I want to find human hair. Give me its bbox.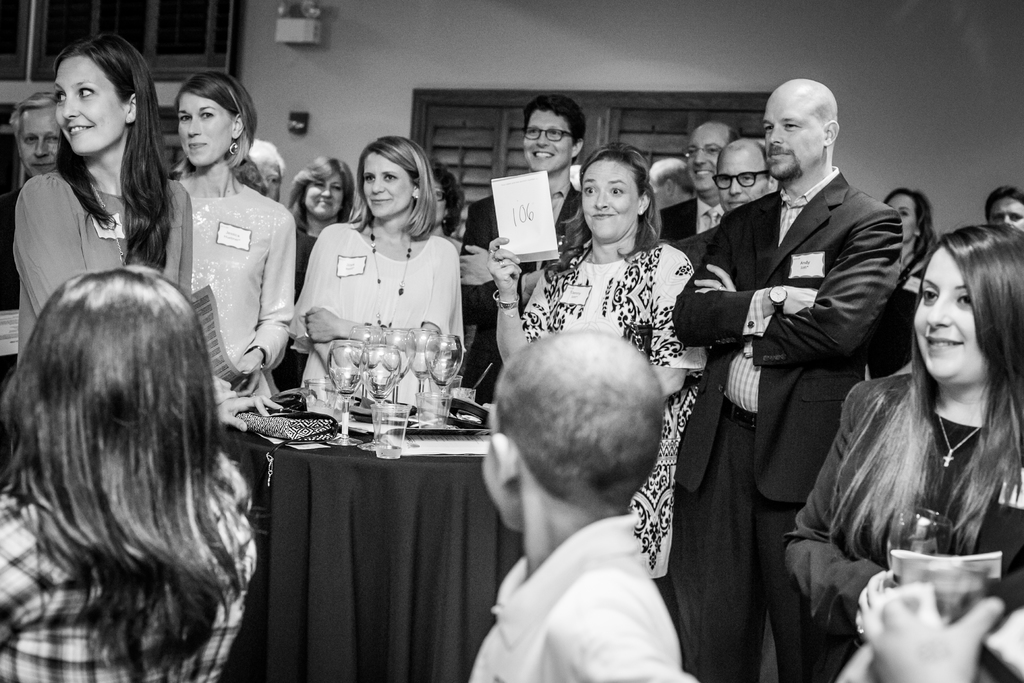
342/128/435/241.
